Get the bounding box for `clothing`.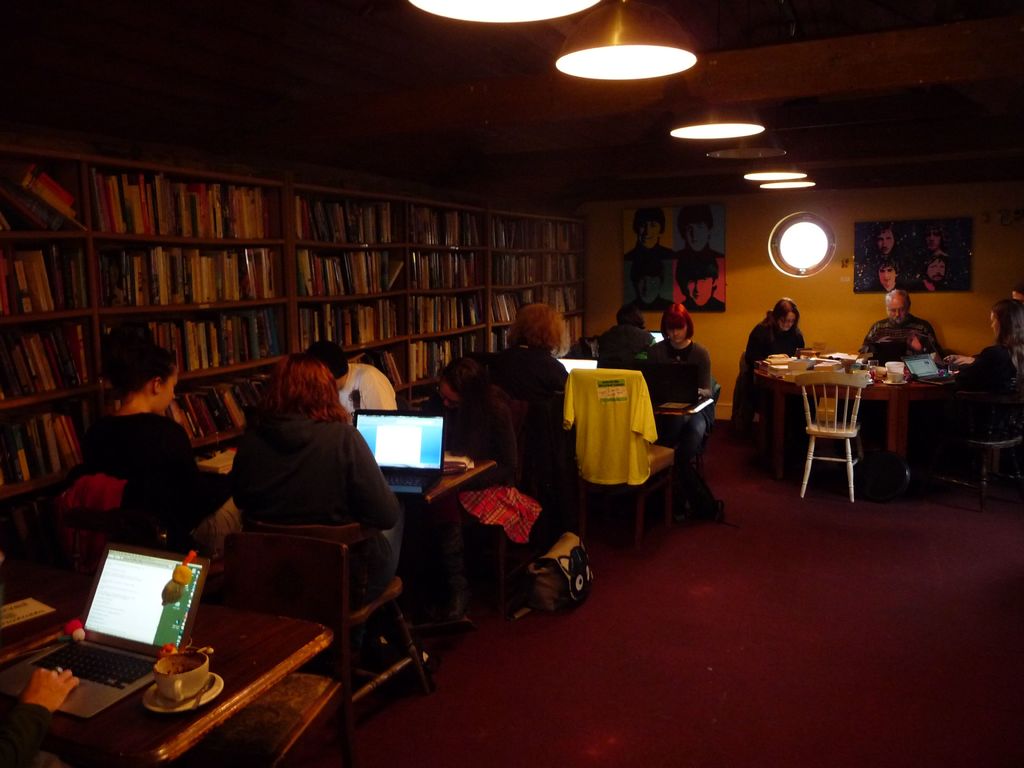
bbox=(863, 249, 956, 297).
